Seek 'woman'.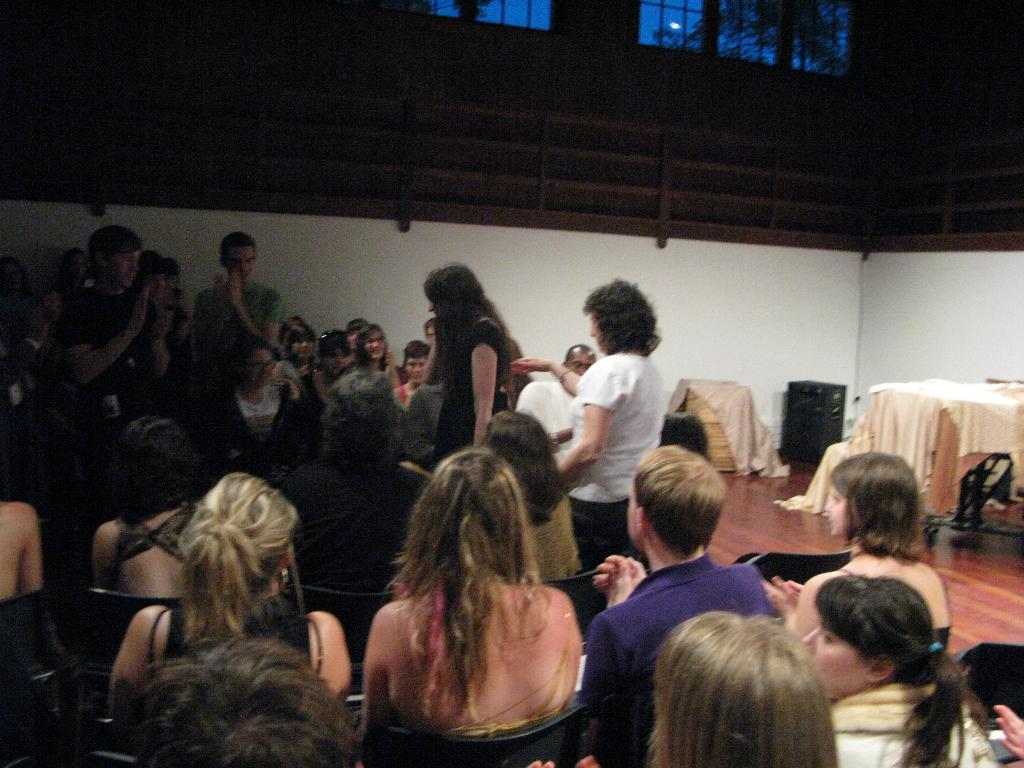
{"x1": 483, "y1": 408, "x2": 583, "y2": 577}.
